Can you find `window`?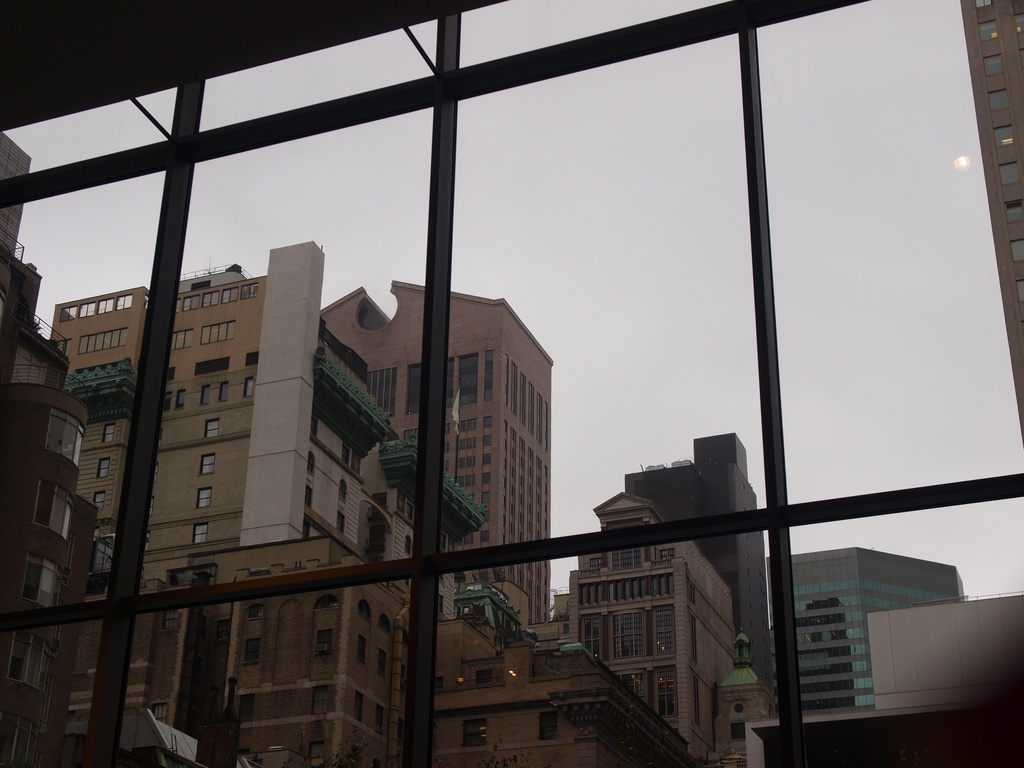
Yes, bounding box: {"x1": 730, "y1": 724, "x2": 748, "y2": 741}.
